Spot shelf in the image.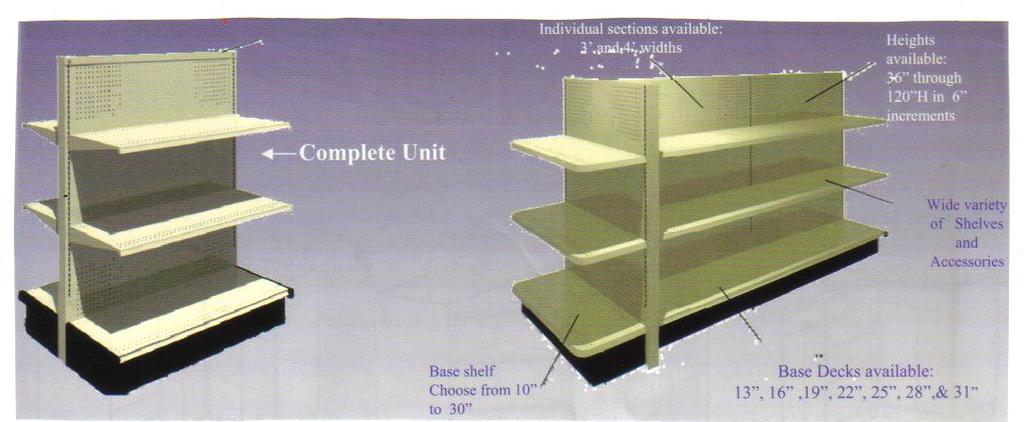
shelf found at 502,181,638,266.
